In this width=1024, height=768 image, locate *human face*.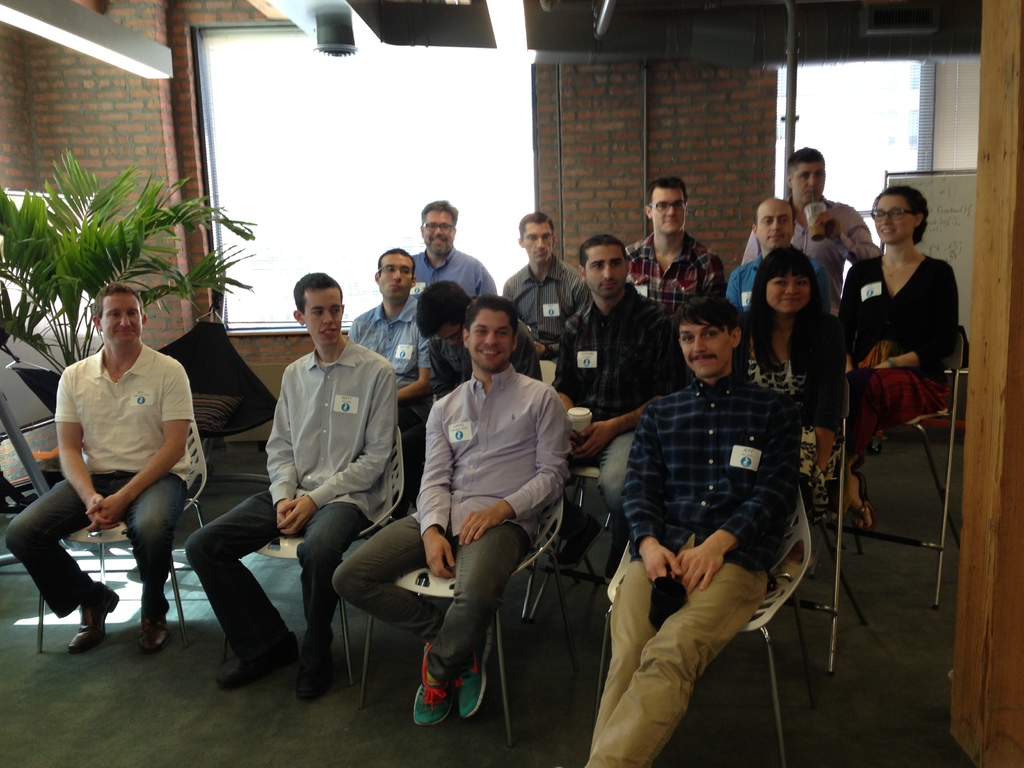
Bounding box: detection(466, 308, 514, 368).
